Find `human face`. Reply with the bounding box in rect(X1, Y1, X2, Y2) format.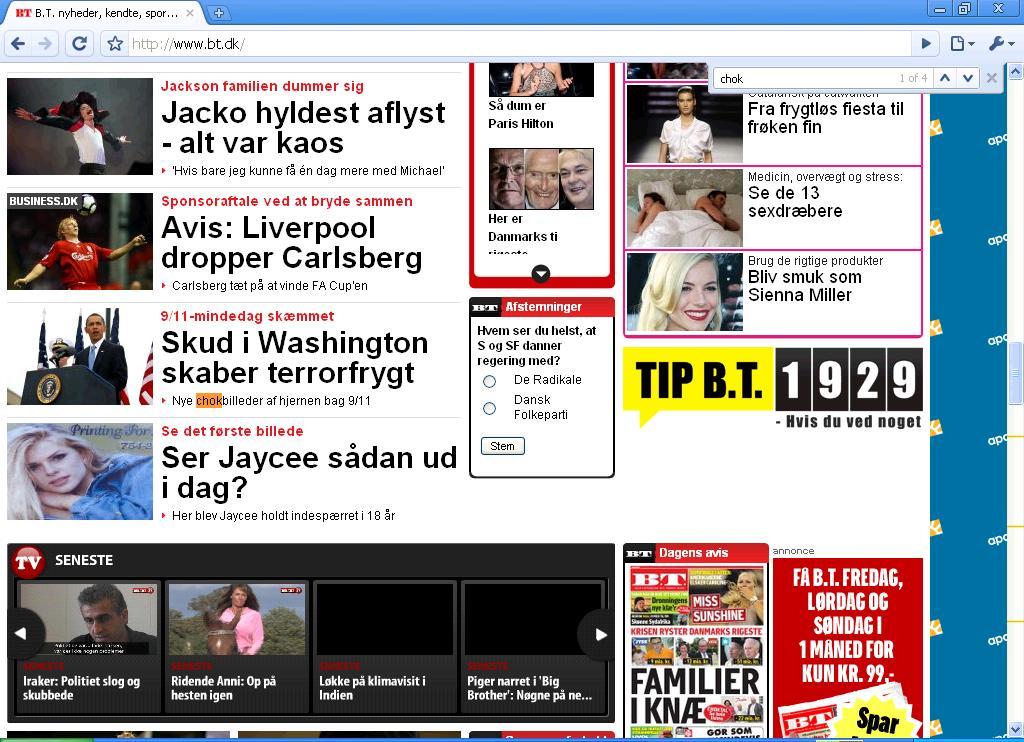
rect(79, 103, 94, 120).
